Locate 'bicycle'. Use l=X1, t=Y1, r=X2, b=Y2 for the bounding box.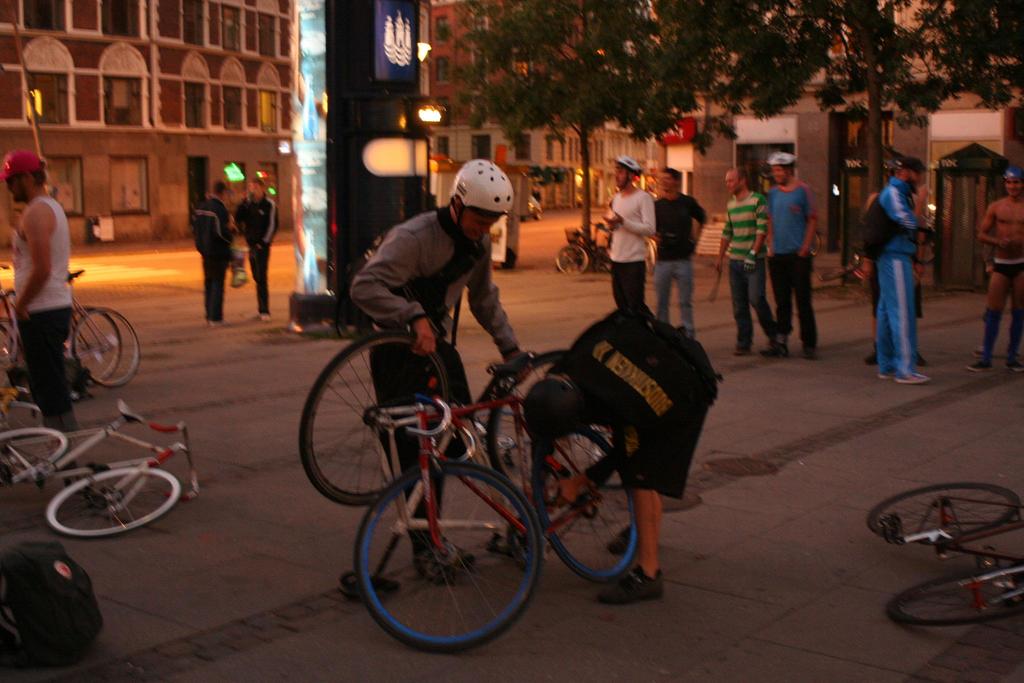
l=294, t=327, r=616, b=598.
